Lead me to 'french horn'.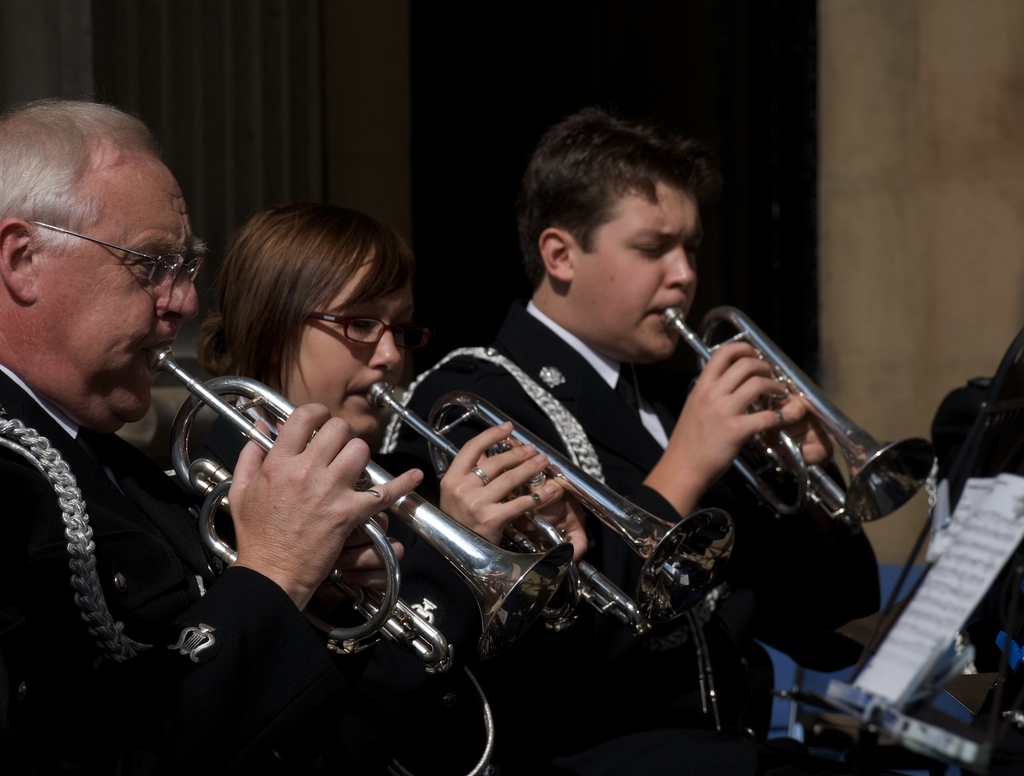
Lead to <region>159, 350, 582, 684</region>.
